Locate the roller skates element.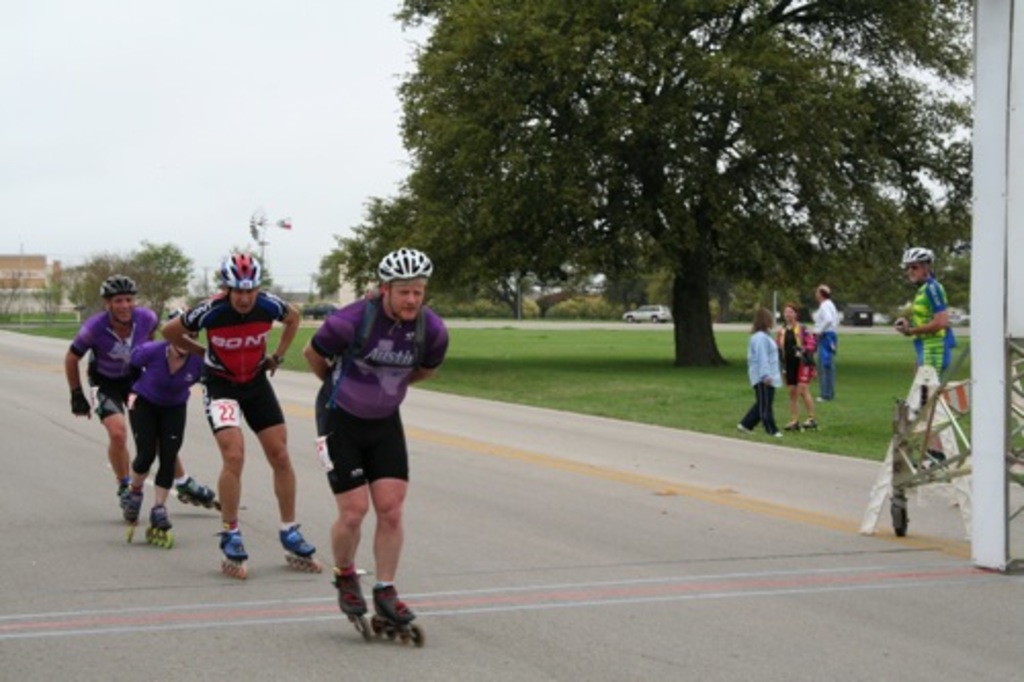
Element bbox: [143,504,174,551].
